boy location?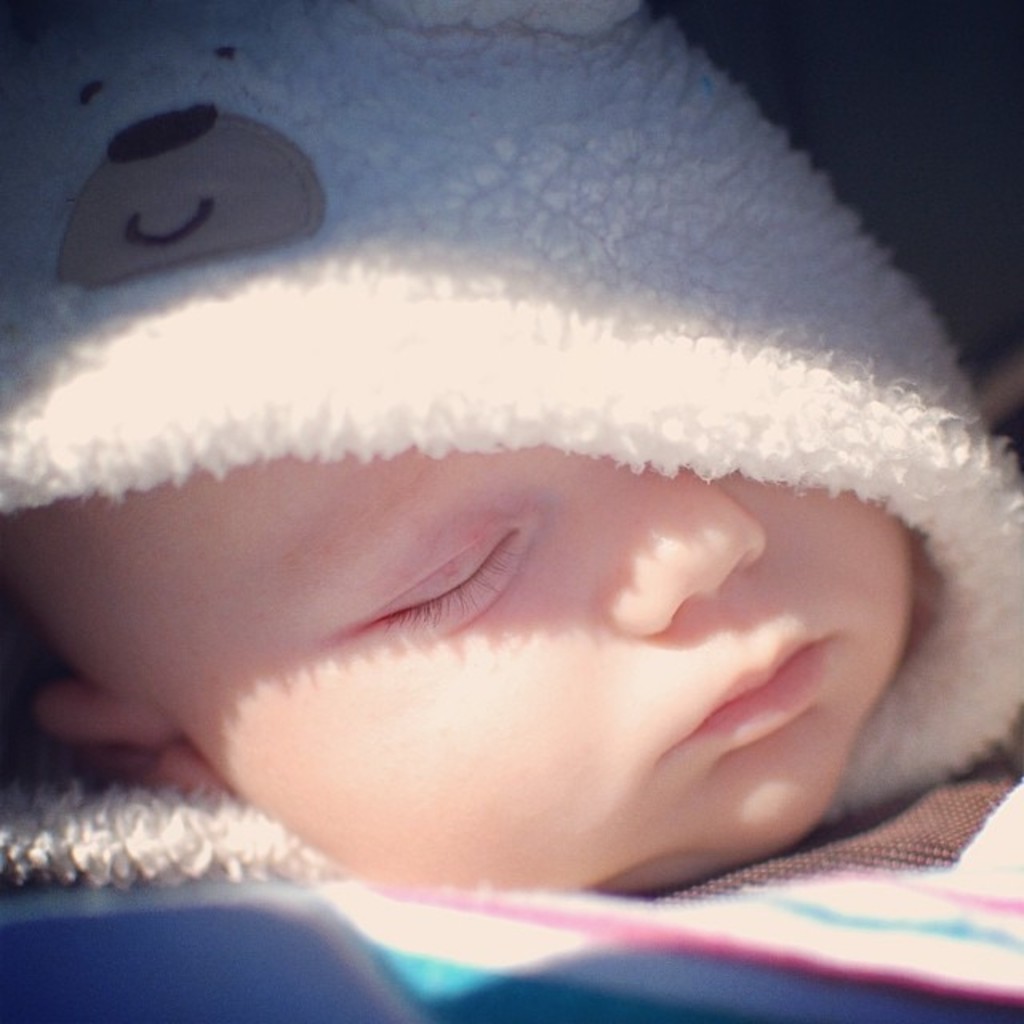
BBox(0, 0, 1022, 992)
